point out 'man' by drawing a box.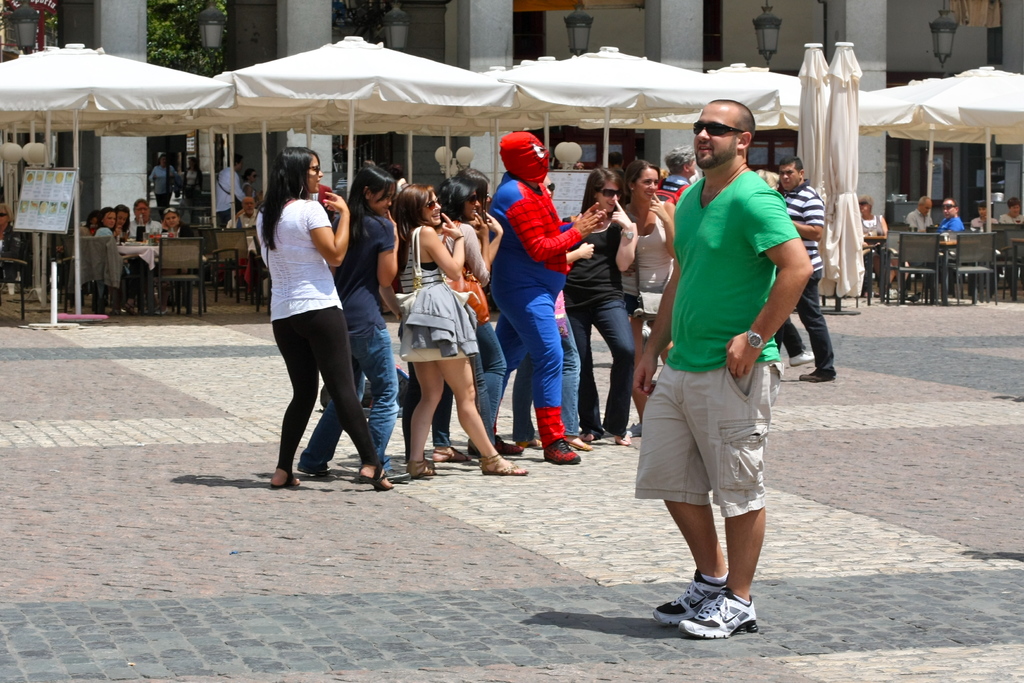
left=662, top=147, right=701, bottom=233.
